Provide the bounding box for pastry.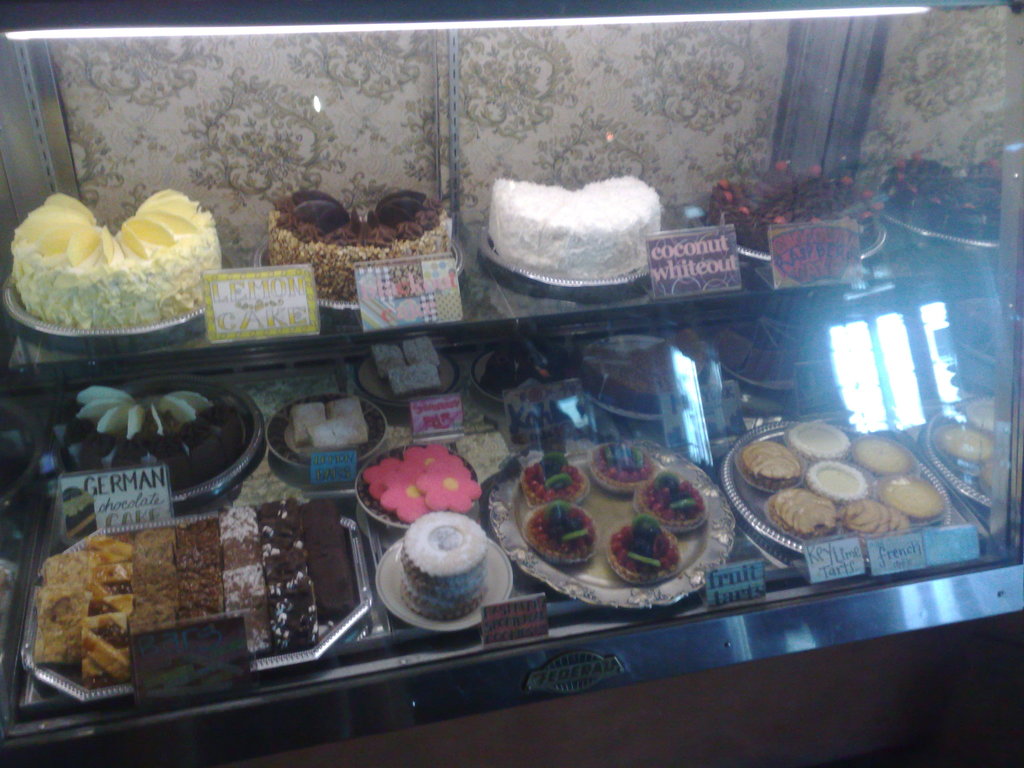
(789,422,852,460).
